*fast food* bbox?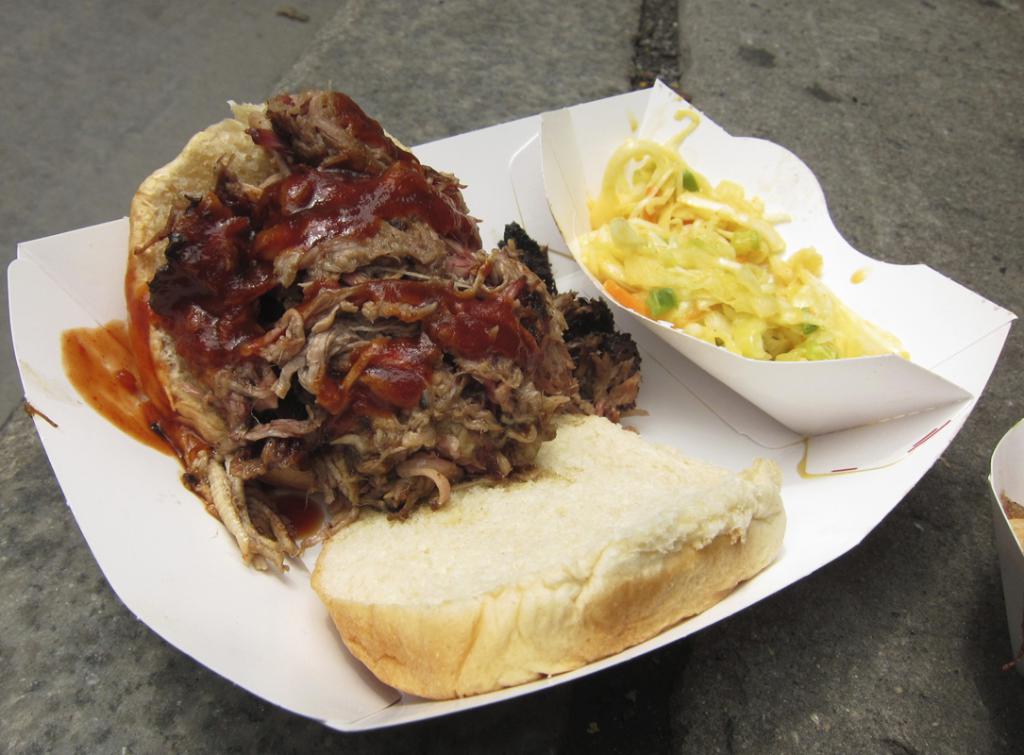
[578,86,929,372]
